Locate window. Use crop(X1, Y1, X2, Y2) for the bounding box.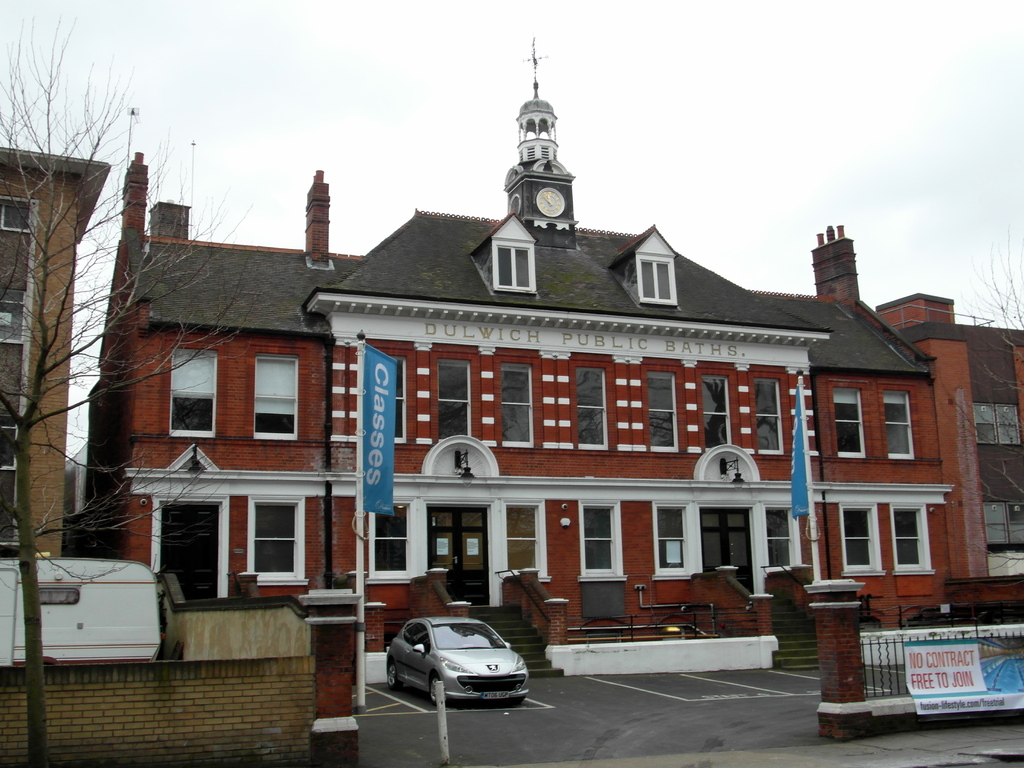
crop(433, 356, 472, 447).
